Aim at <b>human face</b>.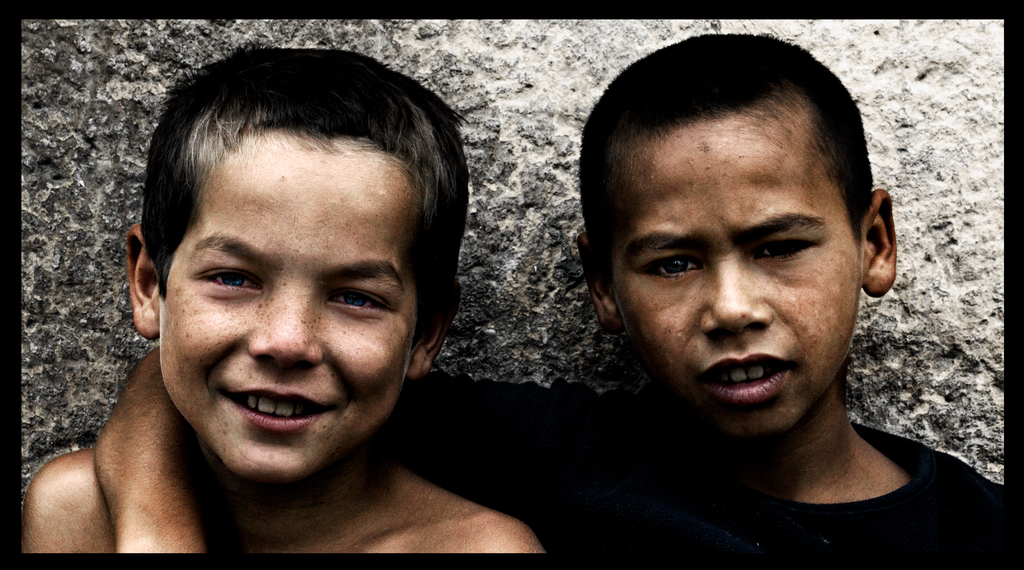
Aimed at <bbox>157, 133, 421, 479</bbox>.
